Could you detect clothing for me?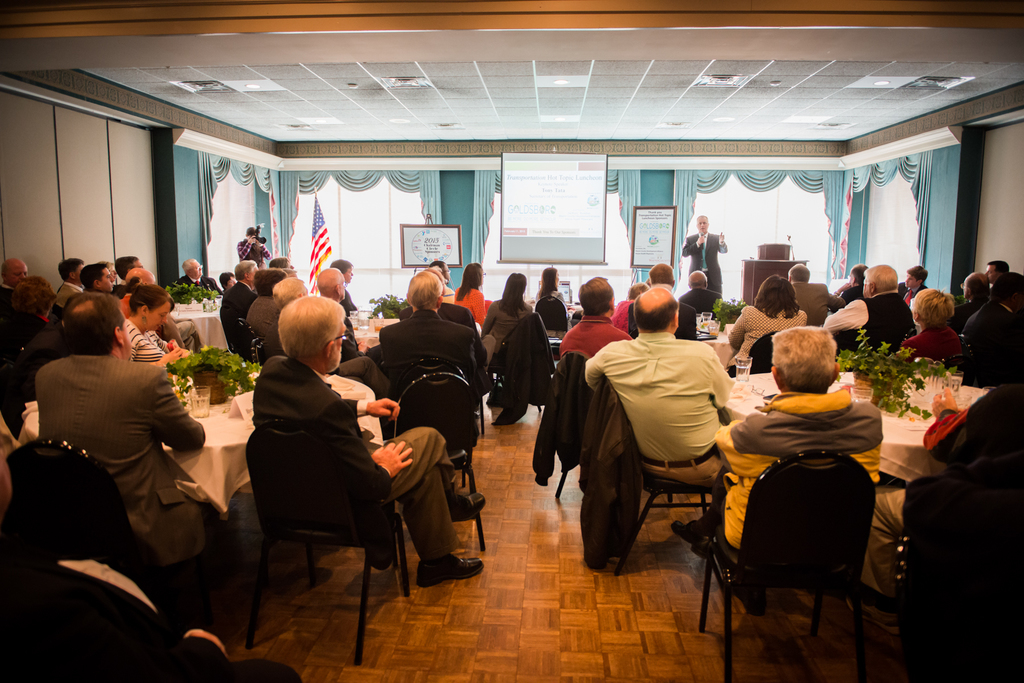
Detection result: x1=960, y1=297, x2=1023, y2=386.
